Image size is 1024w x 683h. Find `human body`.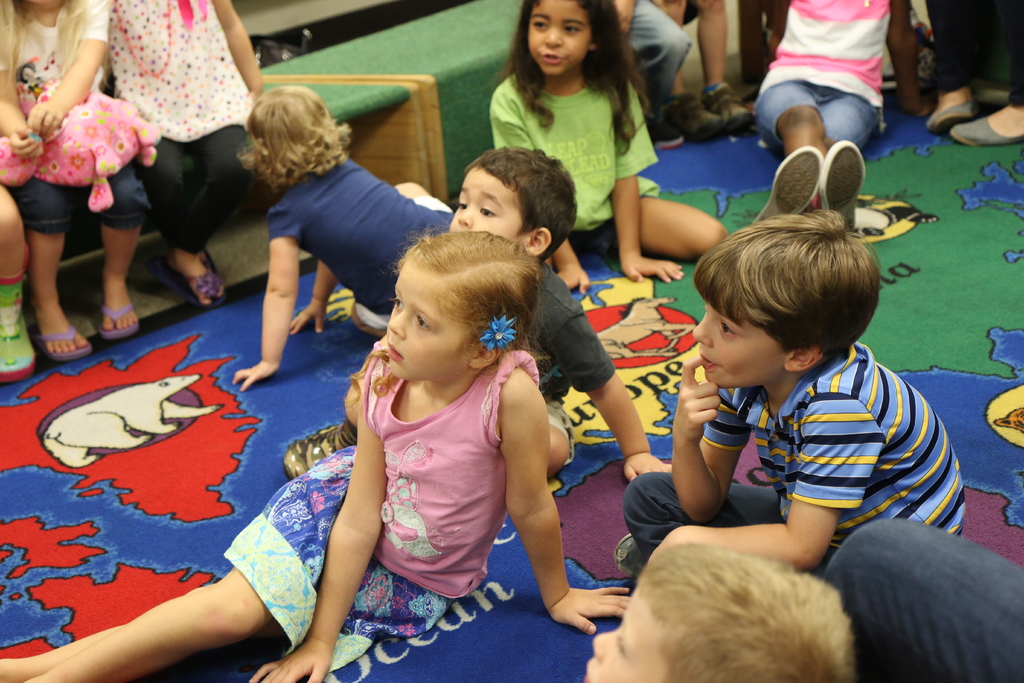
[left=479, top=54, right=733, bottom=297].
